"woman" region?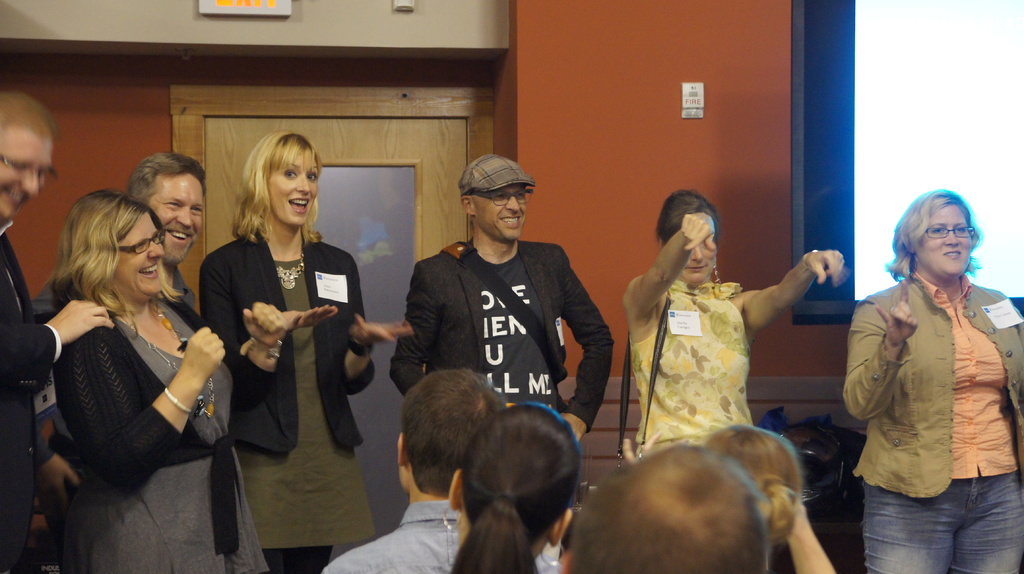
locate(198, 130, 413, 573)
